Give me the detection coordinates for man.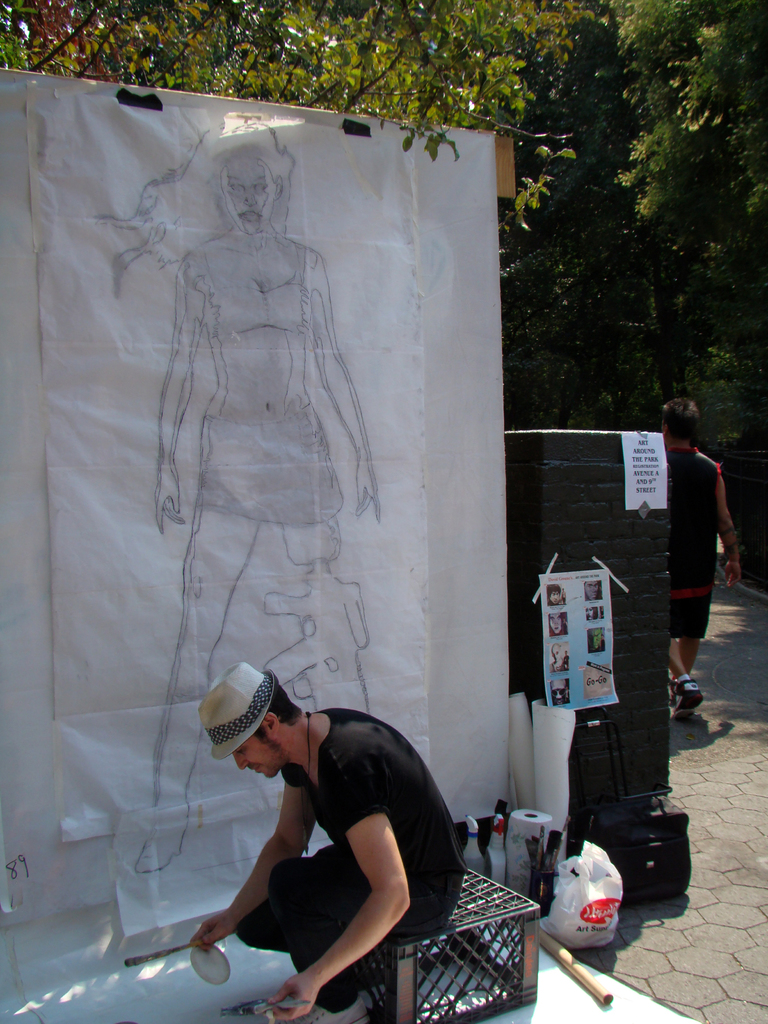
[x1=546, y1=586, x2=563, y2=607].
